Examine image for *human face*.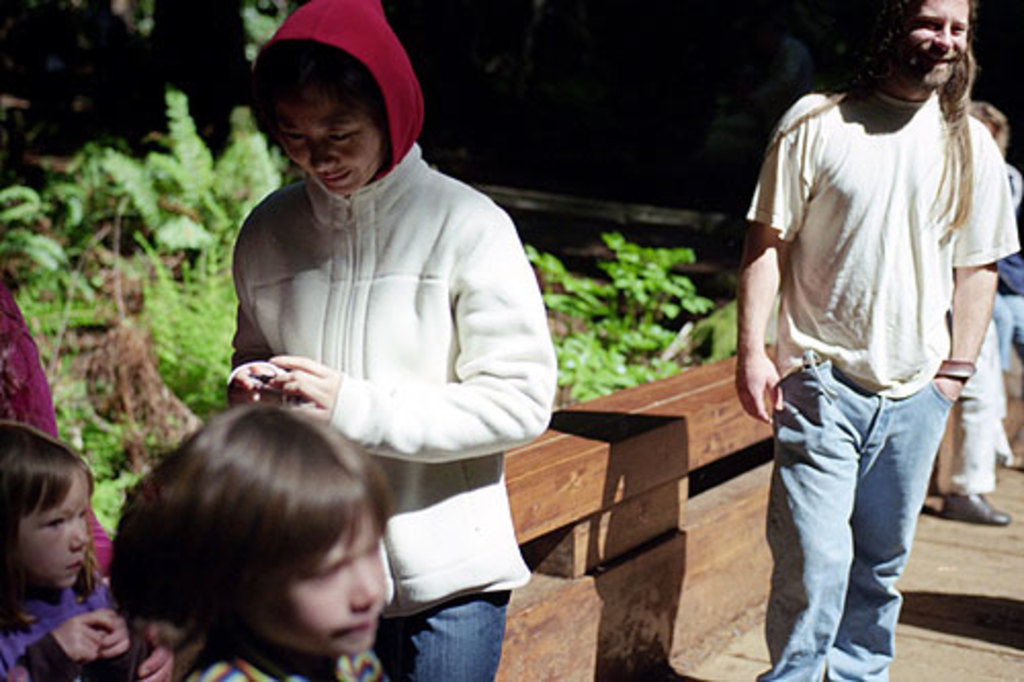
Examination result: (270, 500, 389, 655).
